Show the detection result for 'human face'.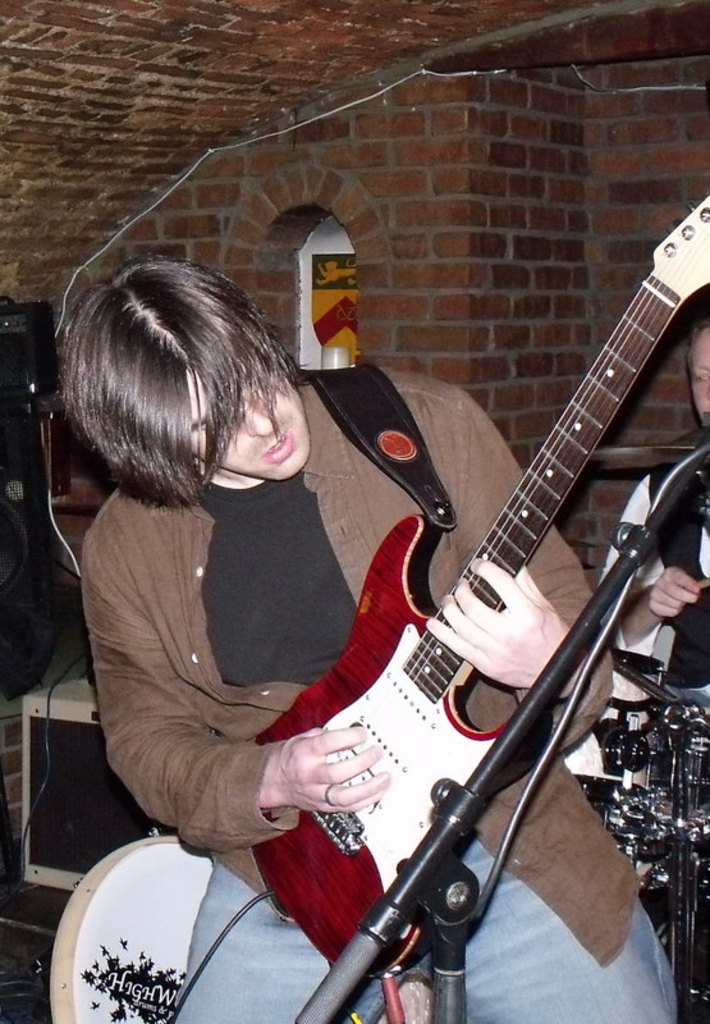
bbox=[185, 364, 303, 472].
